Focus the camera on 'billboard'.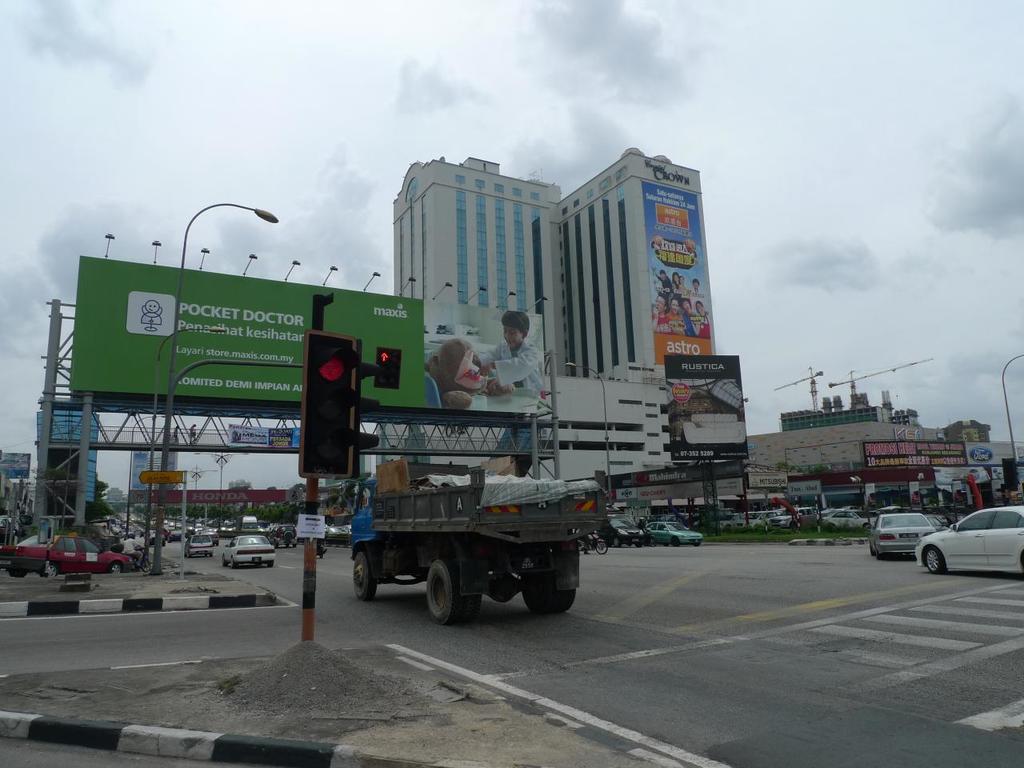
Focus region: rect(865, 430, 973, 470).
